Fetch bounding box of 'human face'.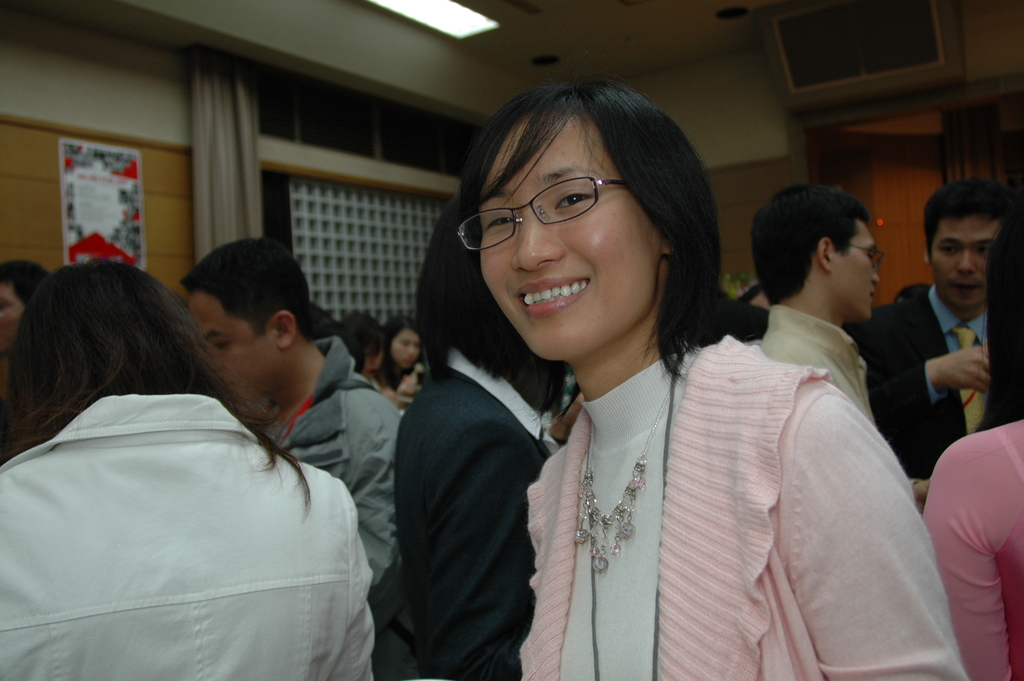
Bbox: bbox(0, 278, 28, 345).
